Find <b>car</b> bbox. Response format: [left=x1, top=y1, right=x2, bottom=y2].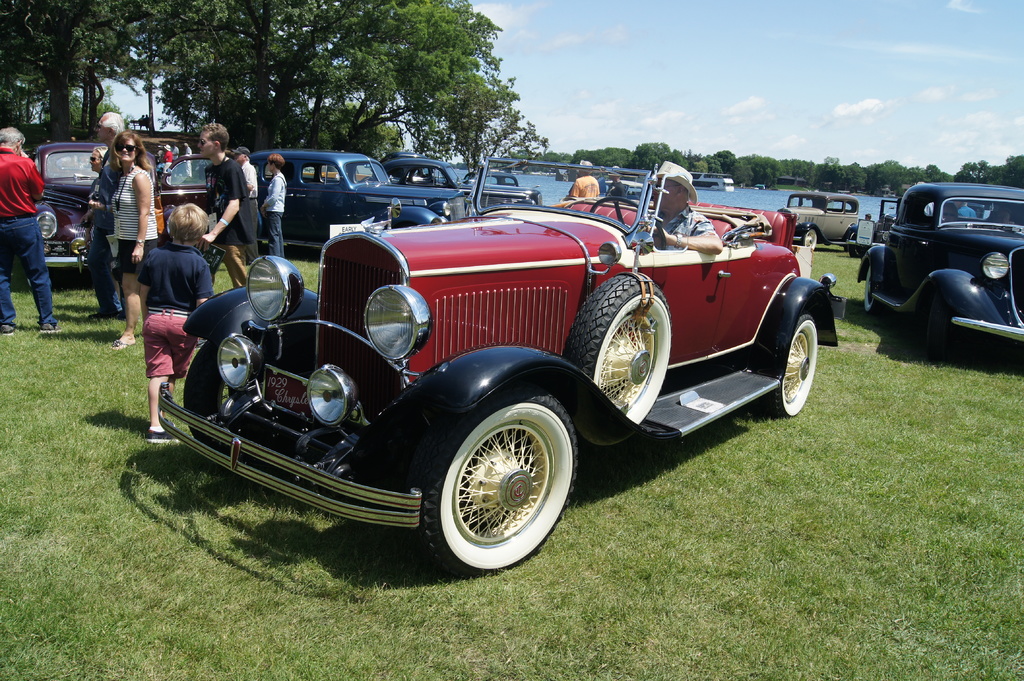
[left=145, top=177, right=821, bottom=579].
